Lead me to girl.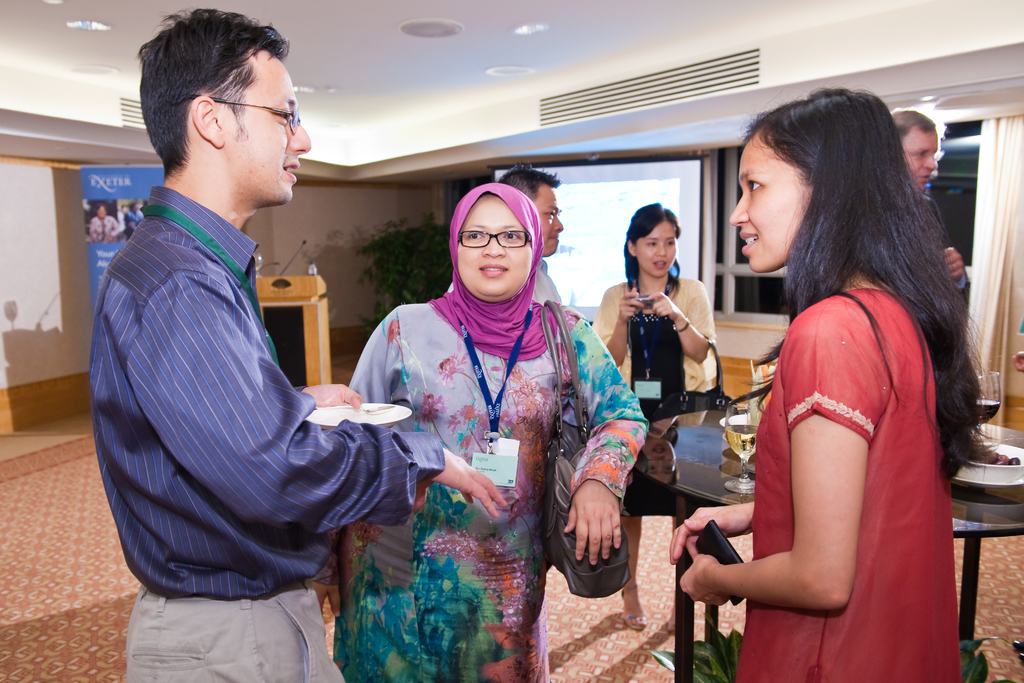
Lead to rect(597, 201, 717, 623).
